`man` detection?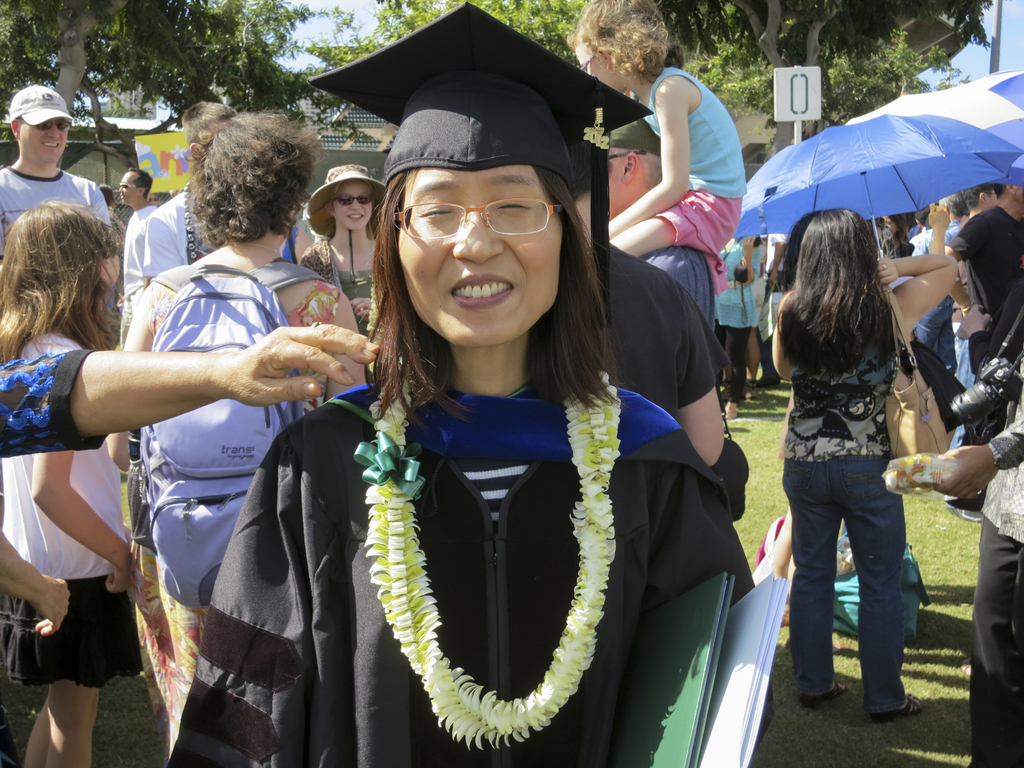
[3, 92, 104, 187]
